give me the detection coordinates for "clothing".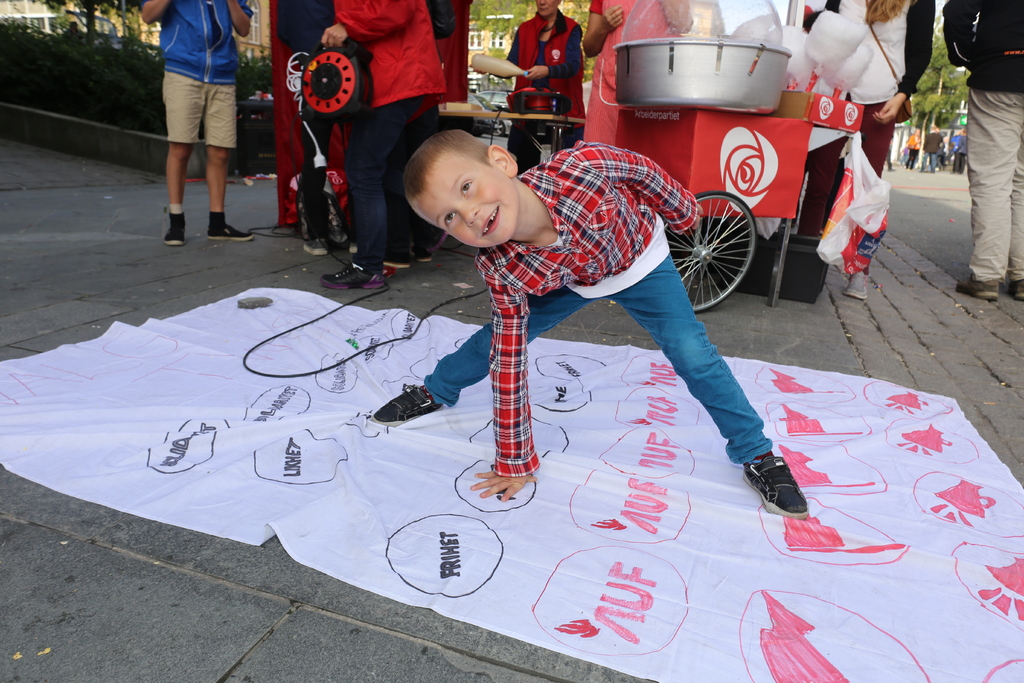
[left=331, top=0, right=458, bottom=284].
